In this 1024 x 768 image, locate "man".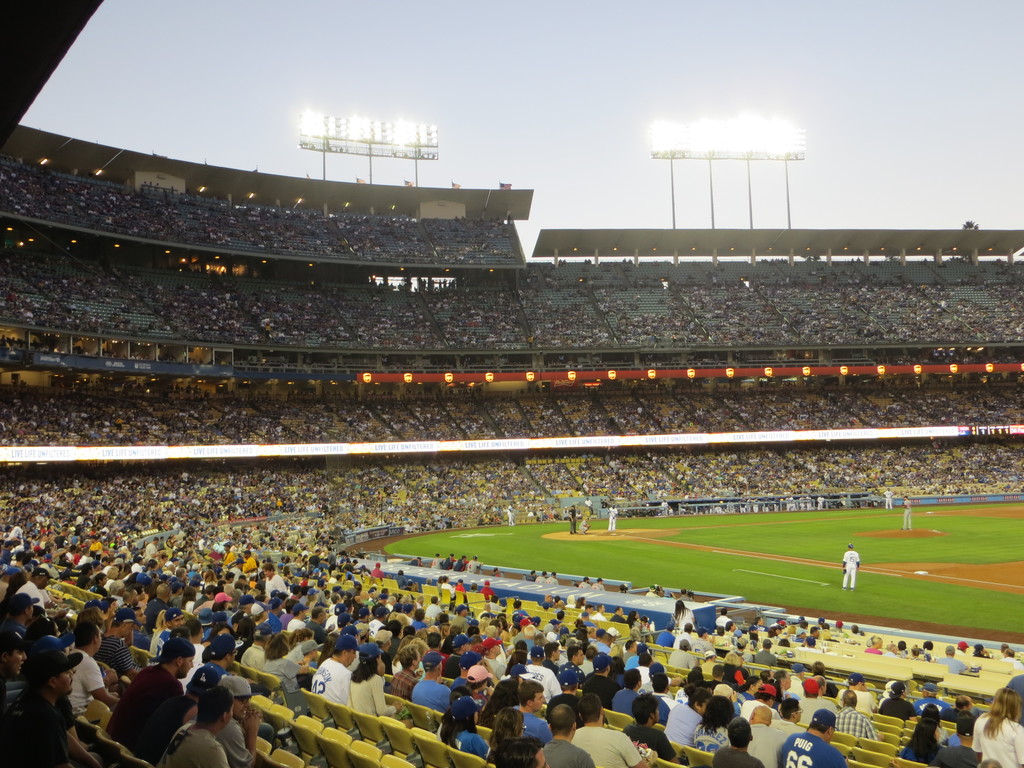
Bounding box: (x1=808, y1=659, x2=835, y2=701).
